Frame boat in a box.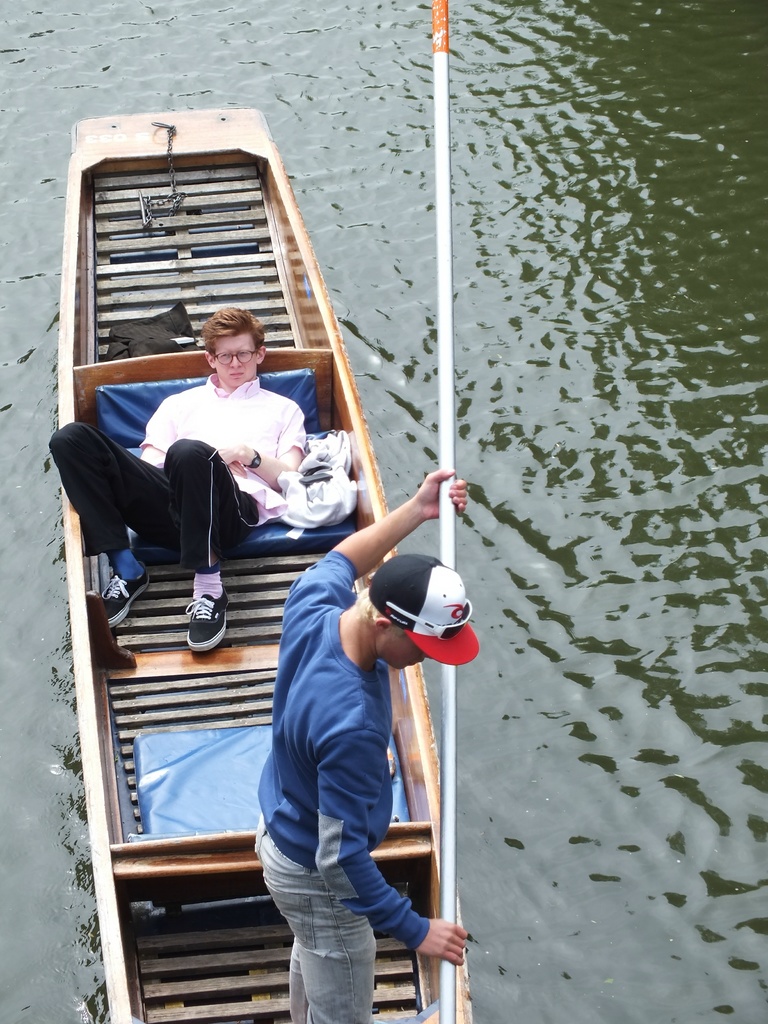
<region>35, 140, 531, 995</region>.
